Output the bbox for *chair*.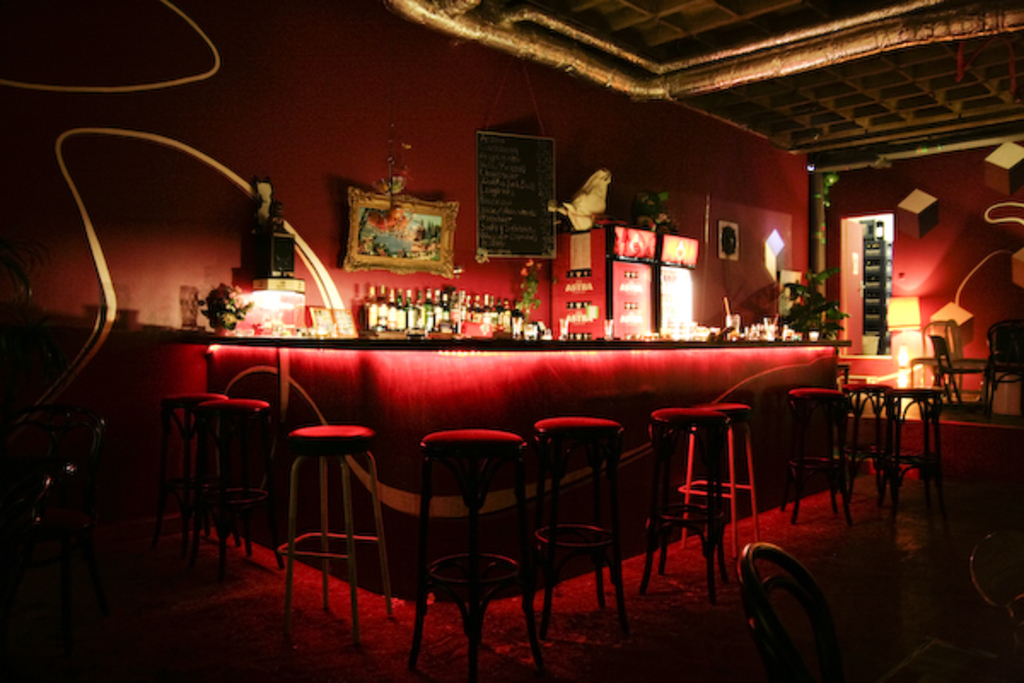
crop(968, 312, 1022, 423).
